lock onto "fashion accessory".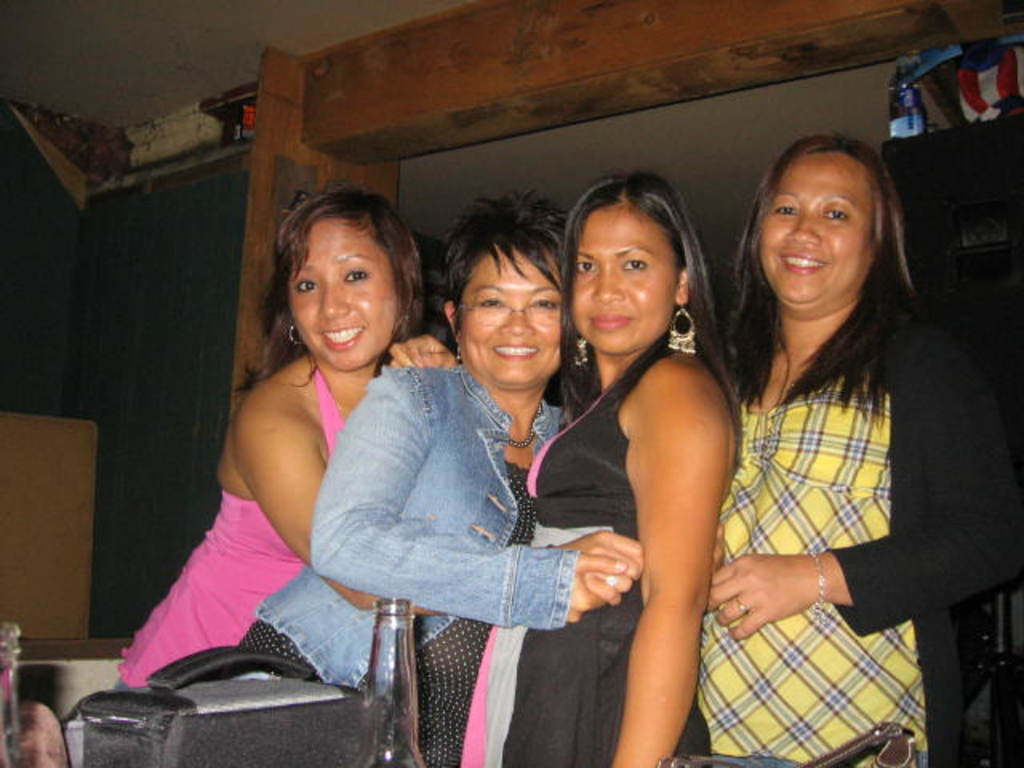
Locked: 806/549/827/629.
